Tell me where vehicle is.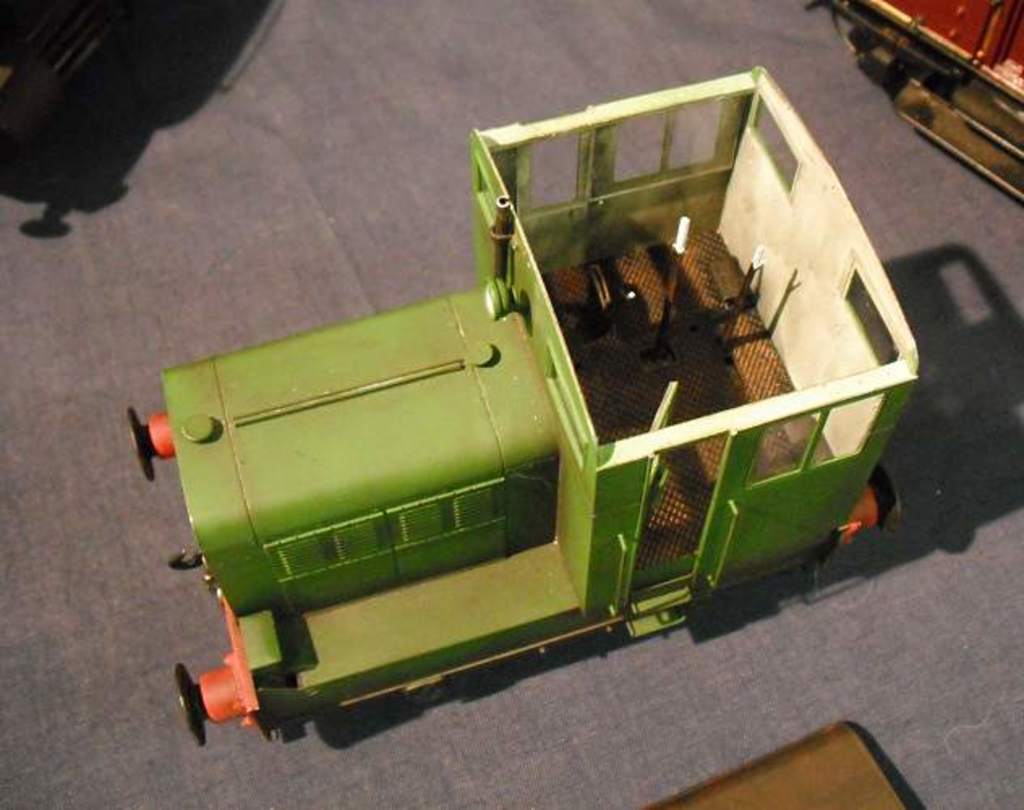
vehicle is at [809, 0, 1022, 201].
